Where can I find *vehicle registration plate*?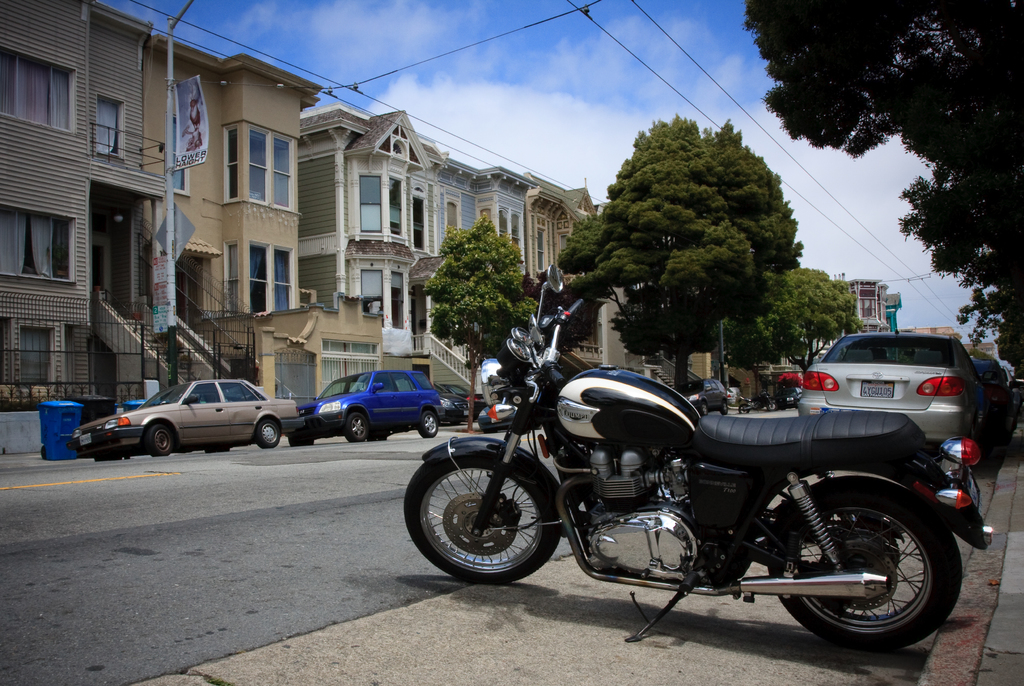
You can find it at [77,431,91,445].
